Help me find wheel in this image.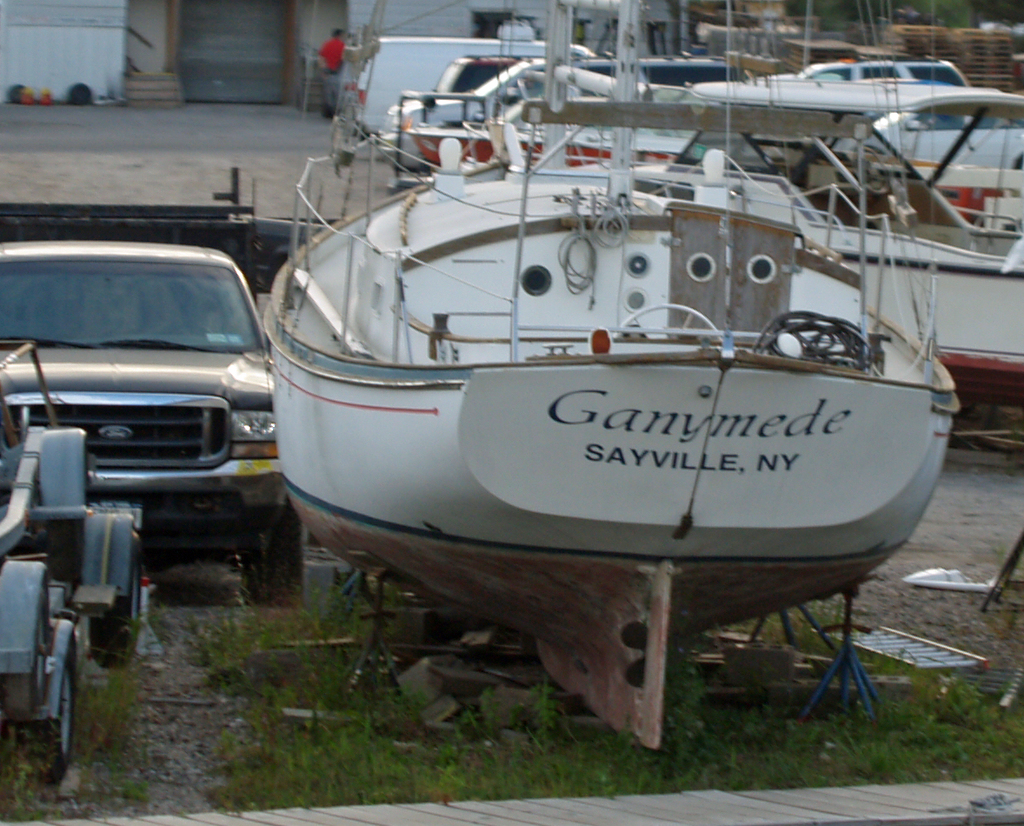
Found it: 84:523:147:671.
